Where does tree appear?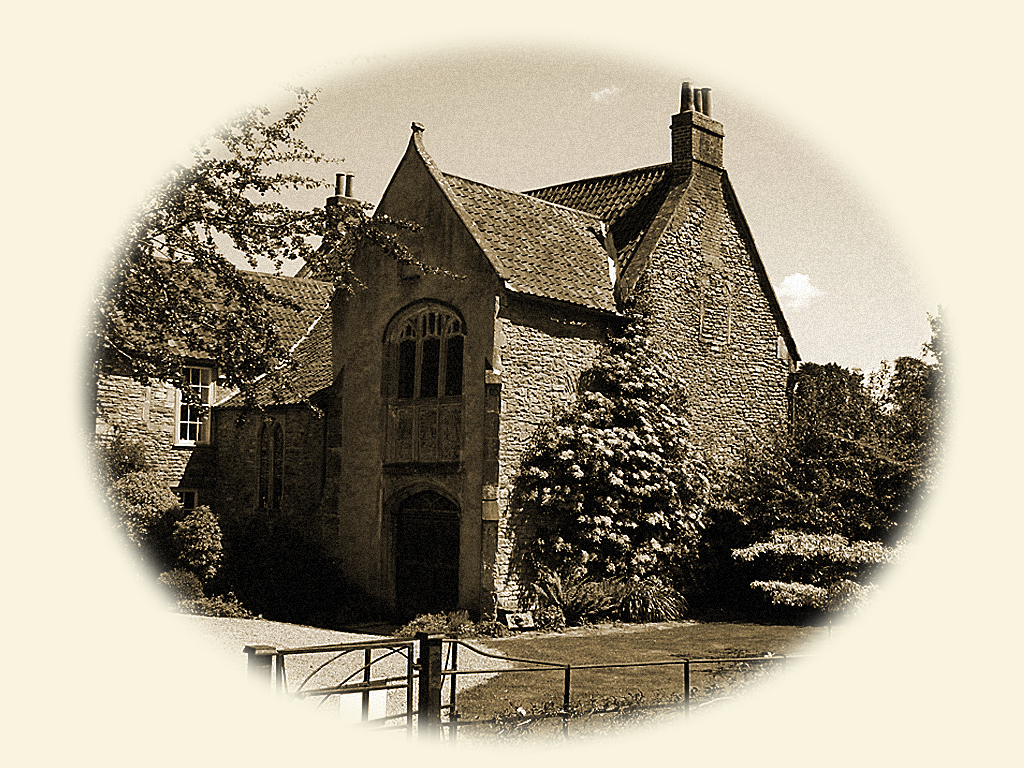
Appears at [left=499, top=303, right=723, bottom=629].
